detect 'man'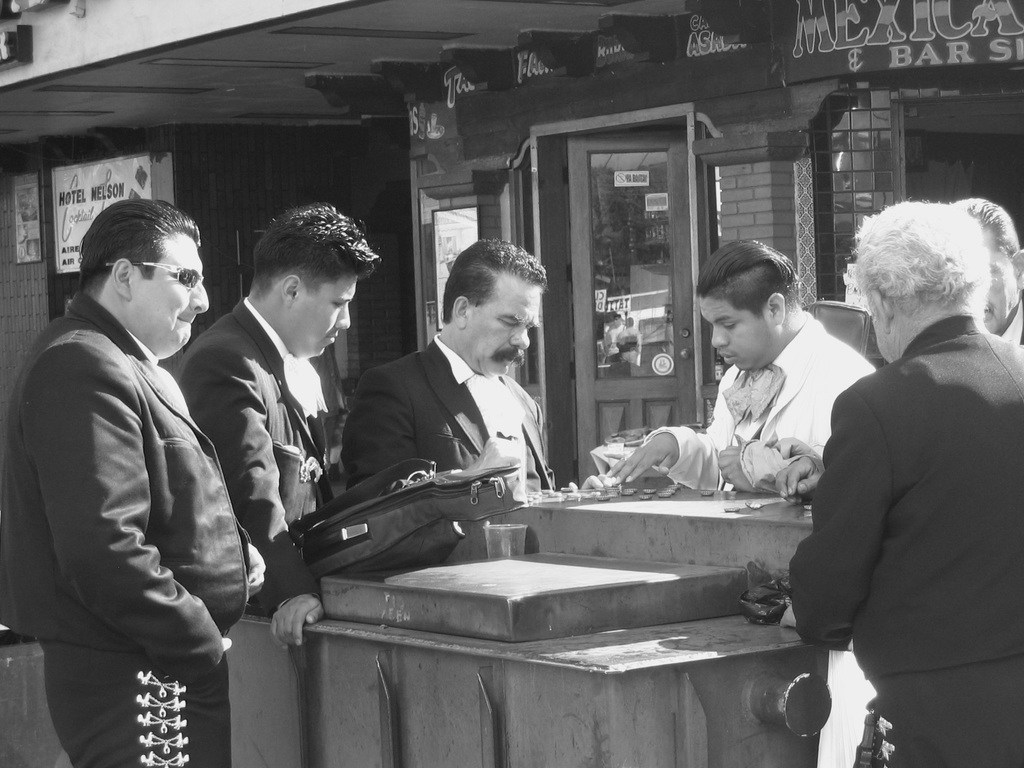
<bbox>595, 231, 879, 507</bbox>
